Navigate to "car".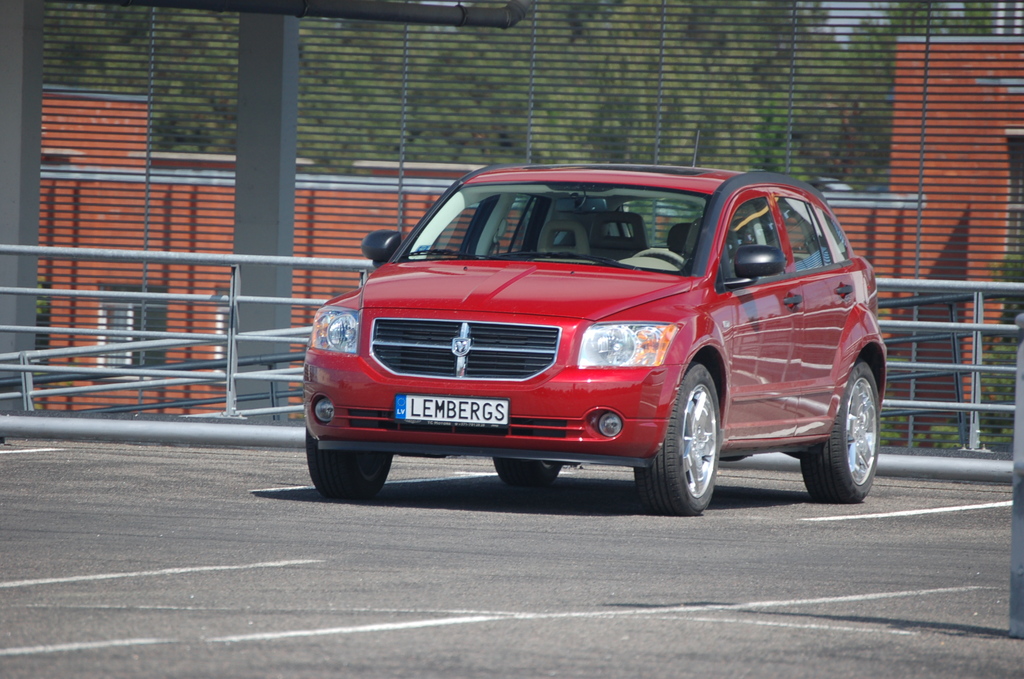
Navigation target: x1=301 y1=161 x2=904 y2=522.
